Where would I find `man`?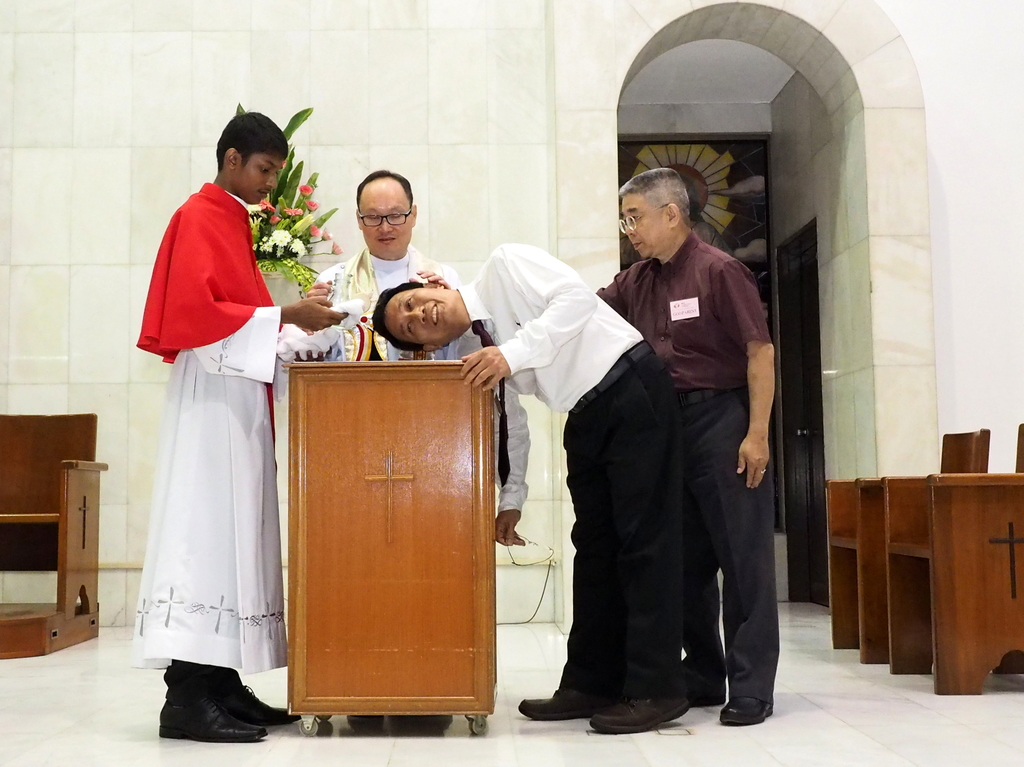
At x1=310, y1=165, x2=492, y2=366.
